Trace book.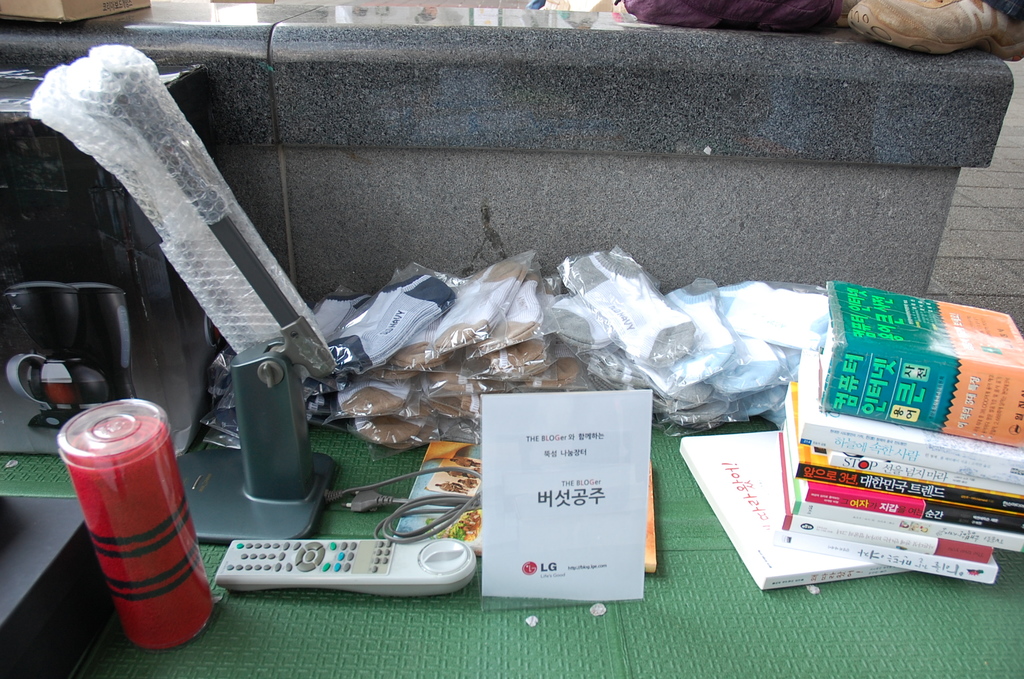
Traced to crop(673, 434, 913, 591).
